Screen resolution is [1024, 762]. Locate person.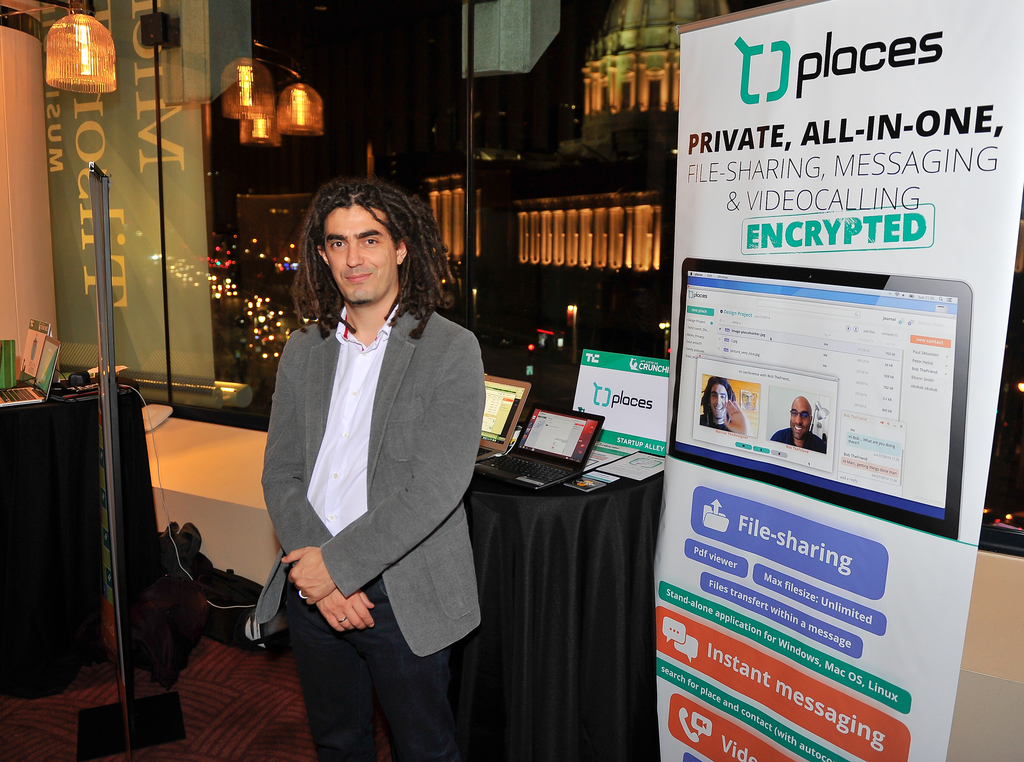
locate(769, 394, 824, 455).
